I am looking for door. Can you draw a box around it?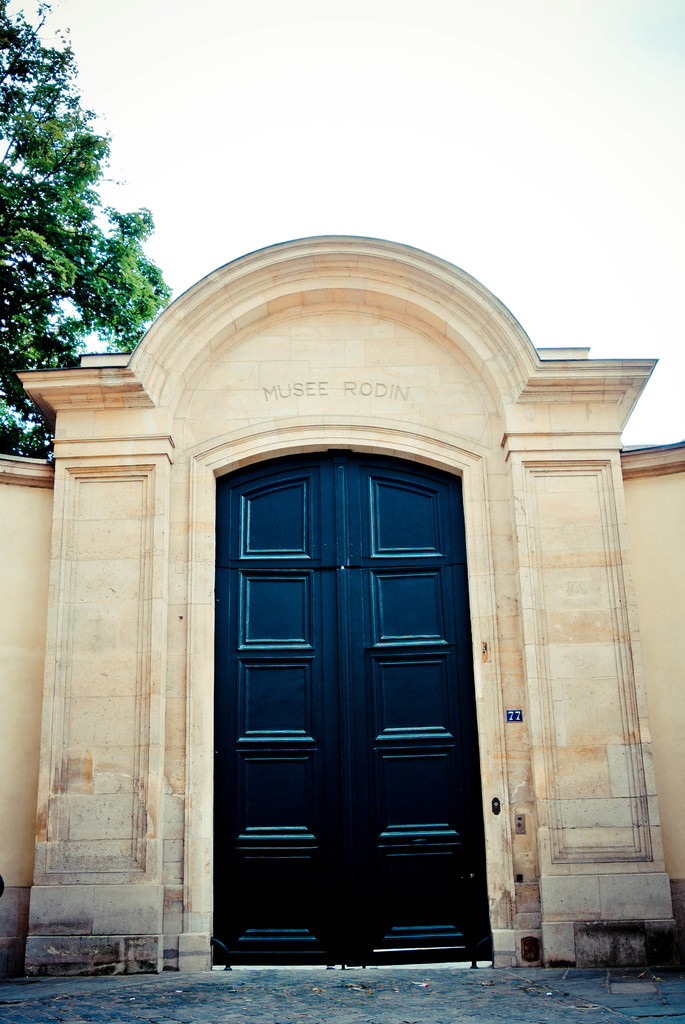
Sure, the bounding box is pyautogui.locateOnScreen(223, 468, 469, 977).
